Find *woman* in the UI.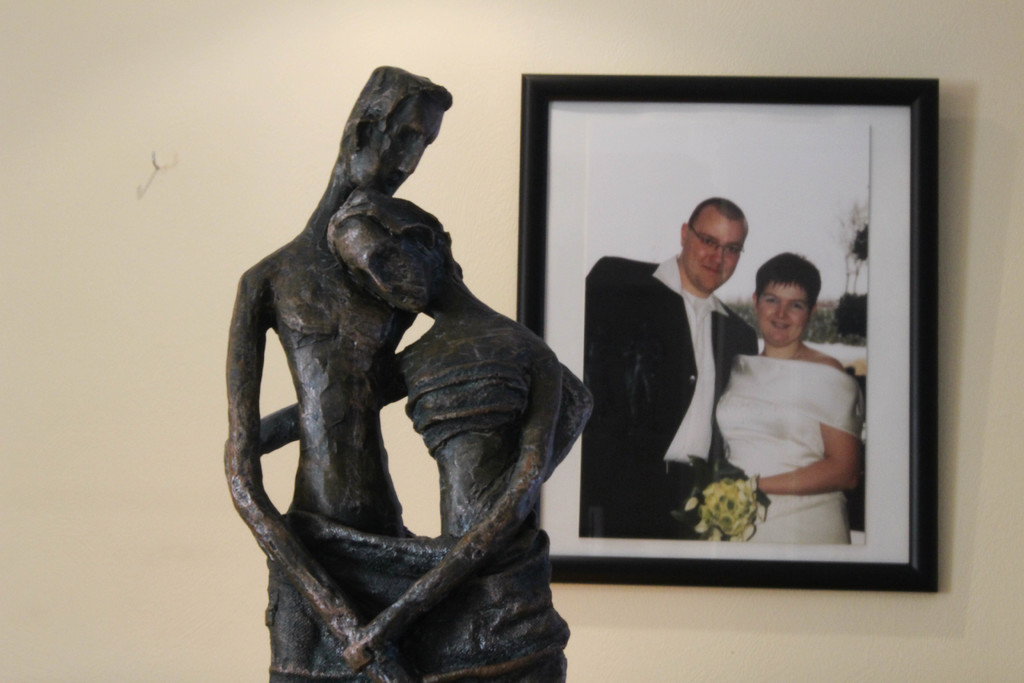
UI element at pyautogui.locateOnScreen(215, 185, 589, 682).
